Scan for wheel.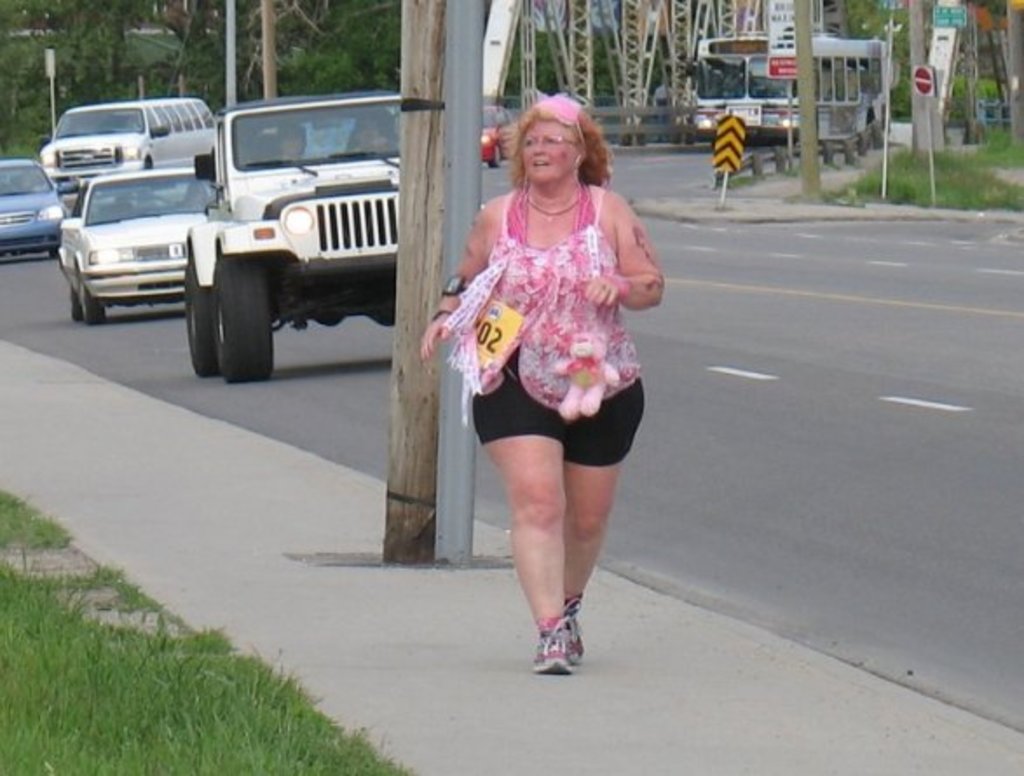
Scan result: [x1=80, y1=276, x2=105, y2=324].
